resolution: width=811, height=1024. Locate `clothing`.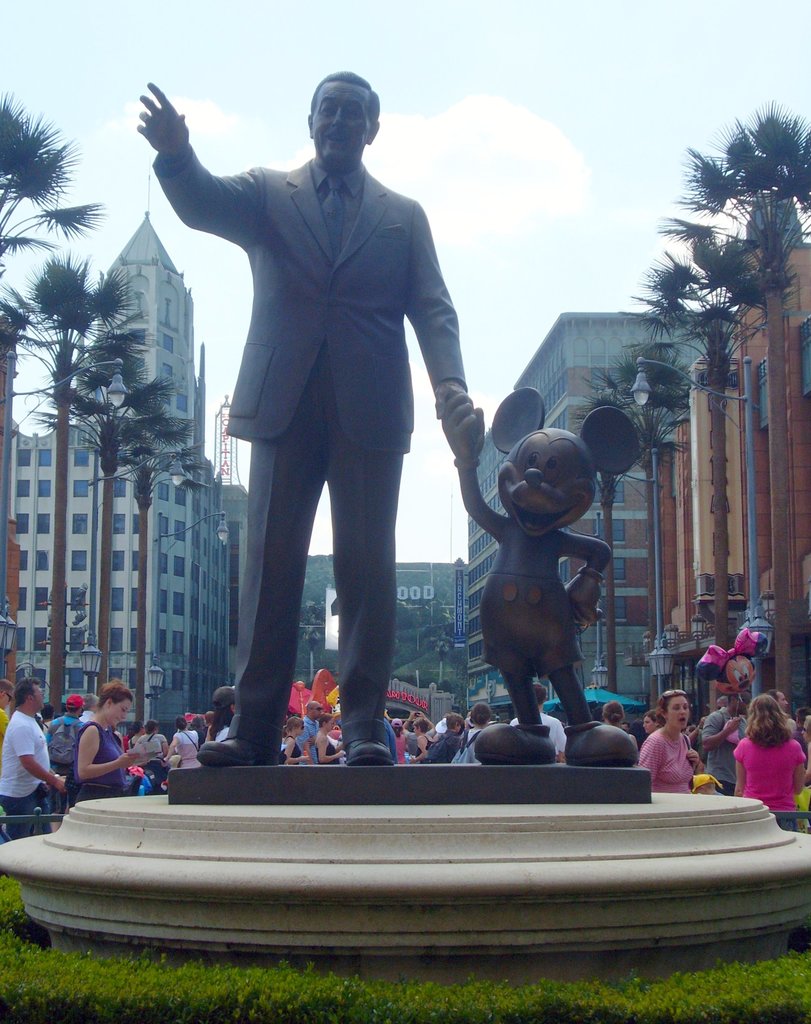
Rect(140, 731, 159, 795).
